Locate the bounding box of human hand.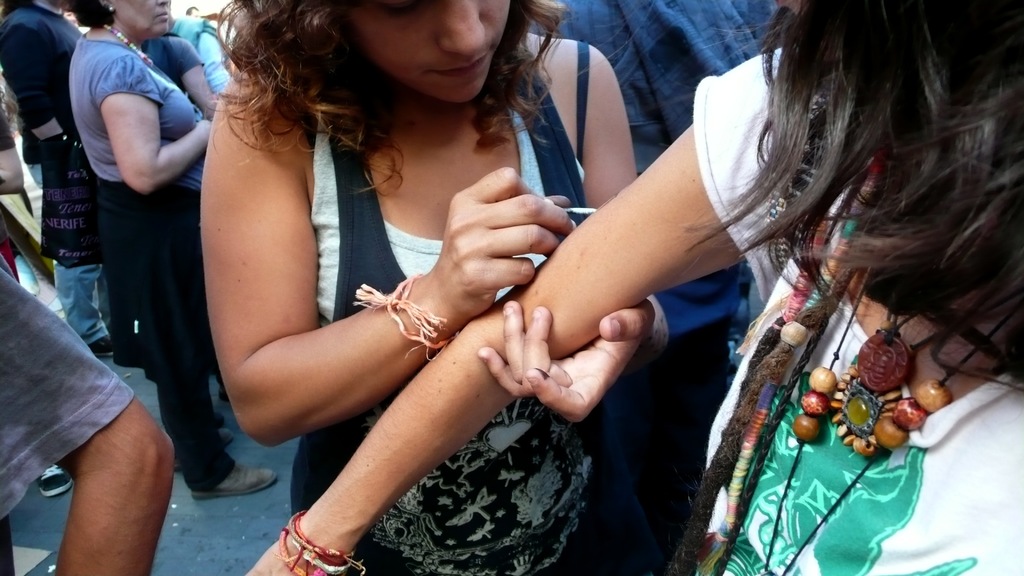
Bounding box: <region>243, 533, 348, 575</region>.
